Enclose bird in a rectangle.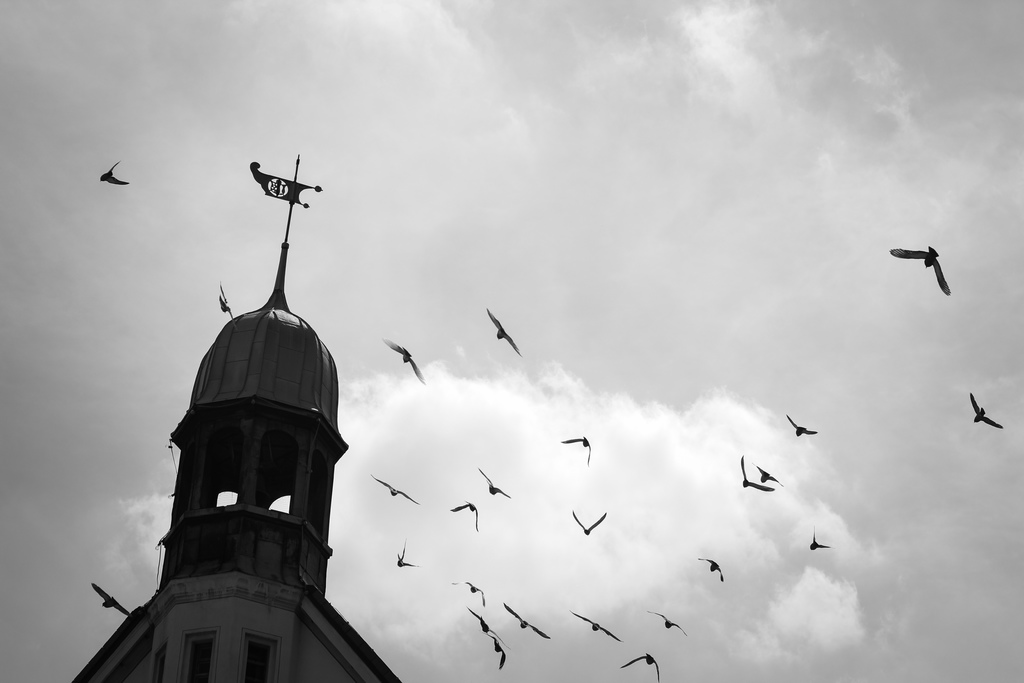
region(220, 284, 239, 329).
